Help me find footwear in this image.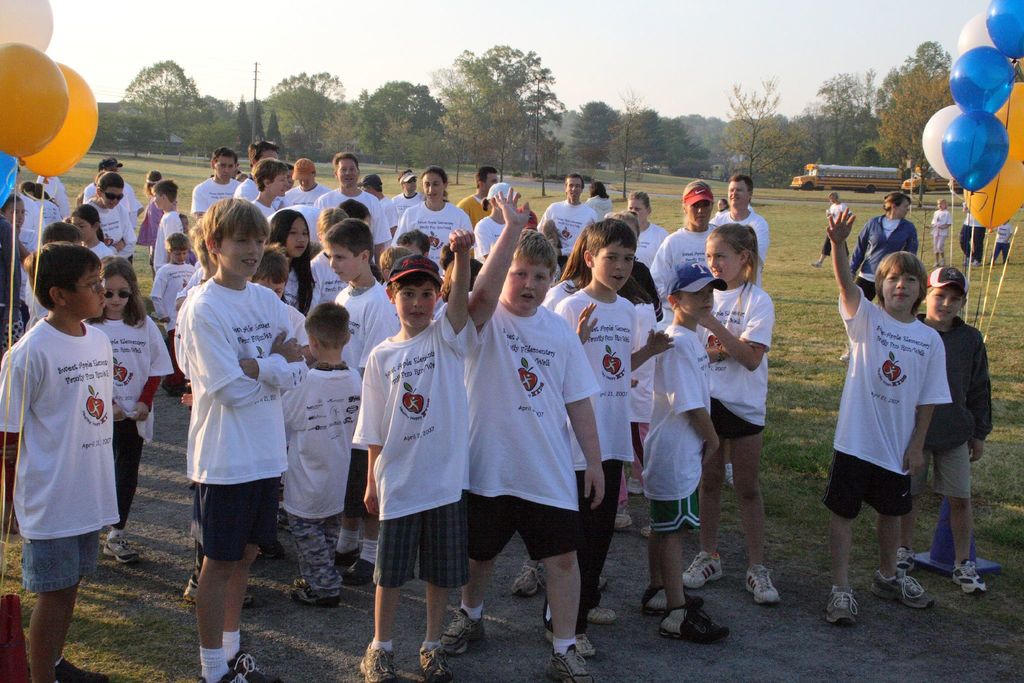
Found it: [left=278, top=507, right=289, bottom=524].
